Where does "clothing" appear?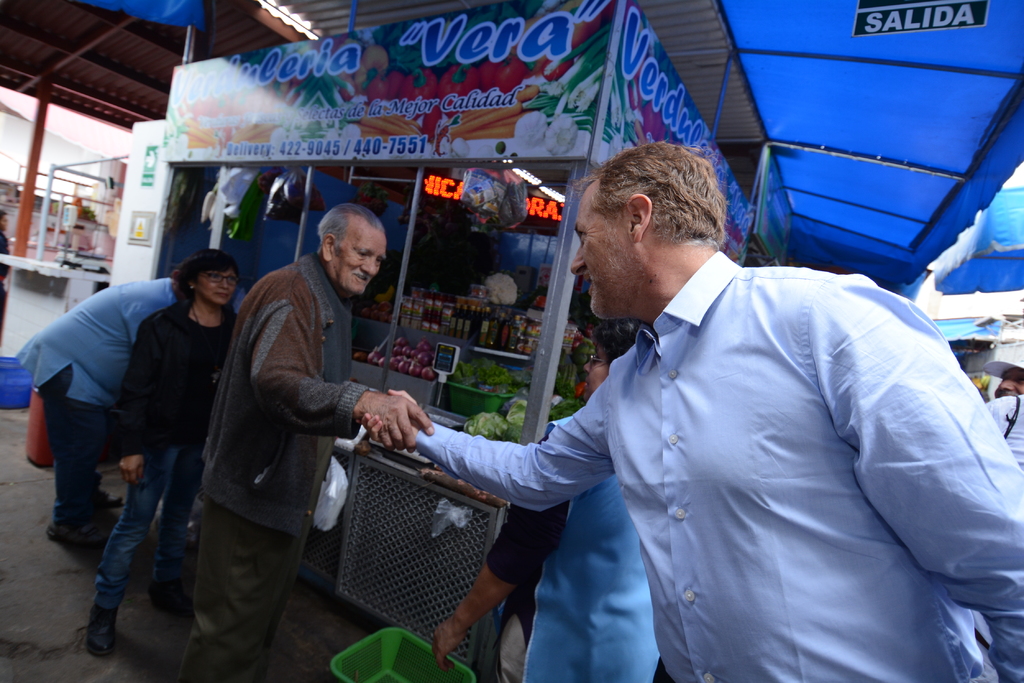
Appears at rect(27, 376, 120, 556).
